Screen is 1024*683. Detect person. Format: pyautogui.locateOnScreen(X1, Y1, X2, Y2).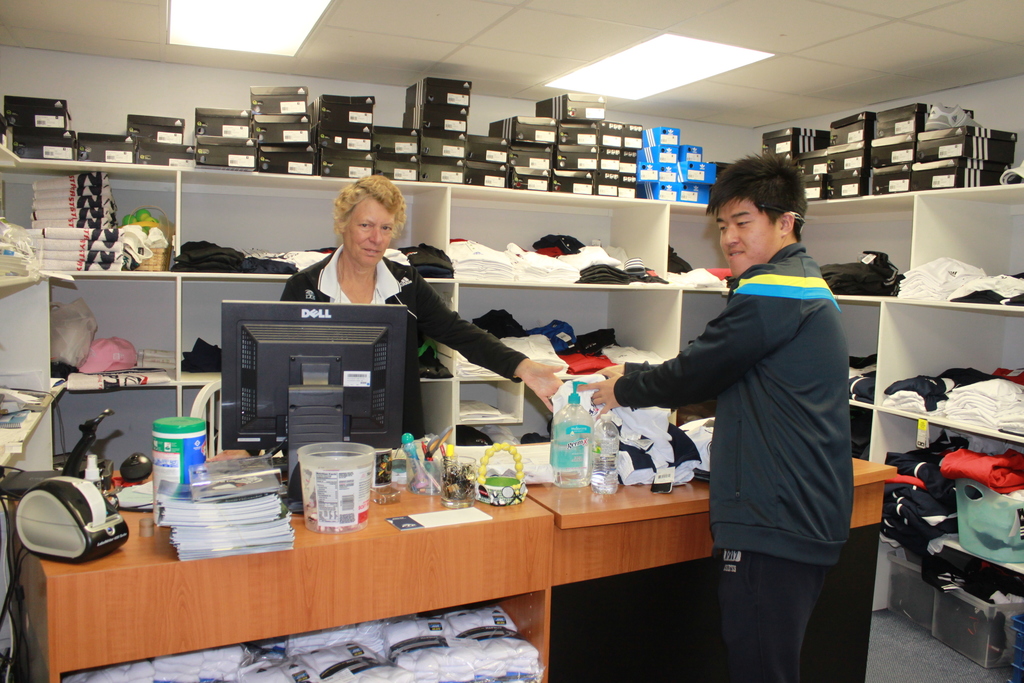
pyautogui.locateOnScreen(278, 175, 565, 439).
